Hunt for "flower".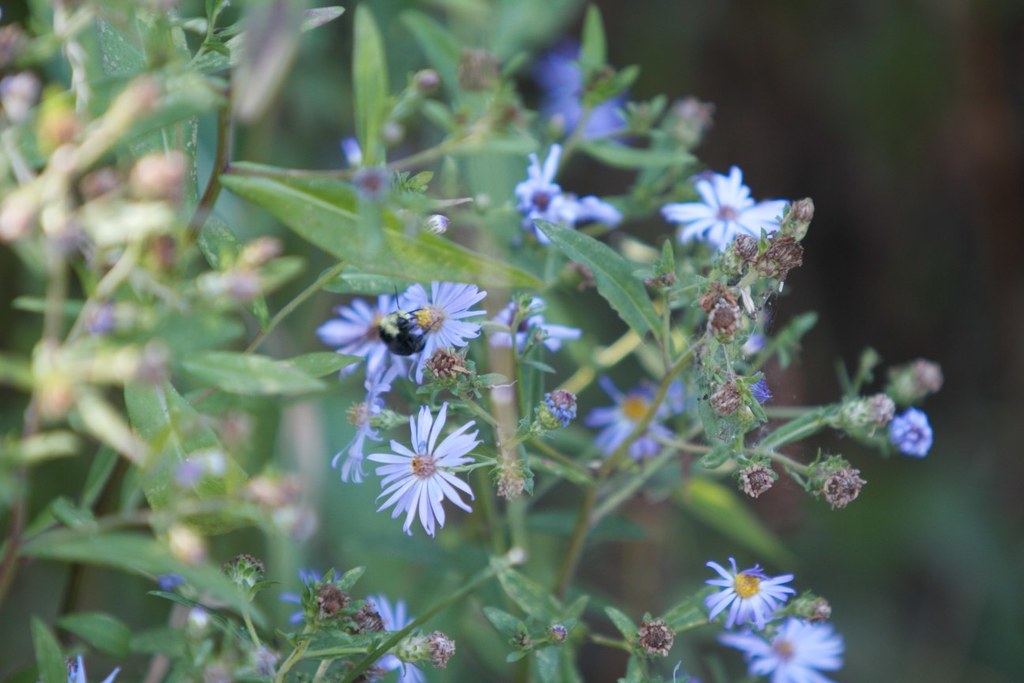
Hunted down at (721,617,845,682).
